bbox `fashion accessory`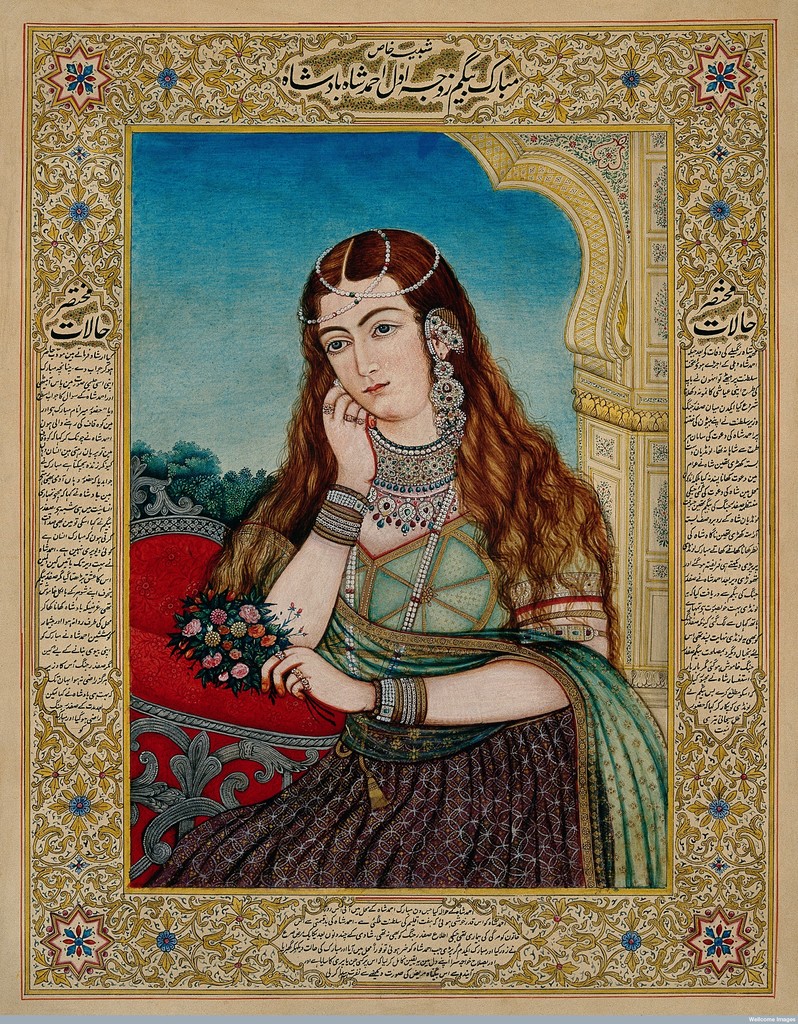
box=[429, 305, 468, 436]
